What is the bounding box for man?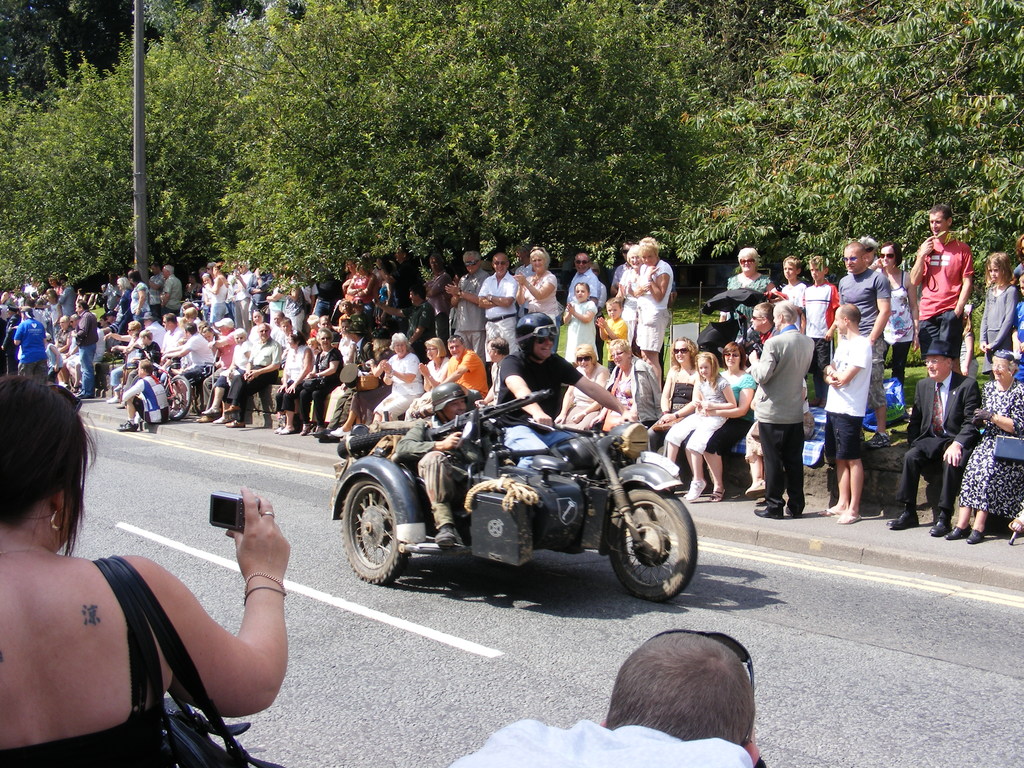
BBox(72, 296, 100, 401).
